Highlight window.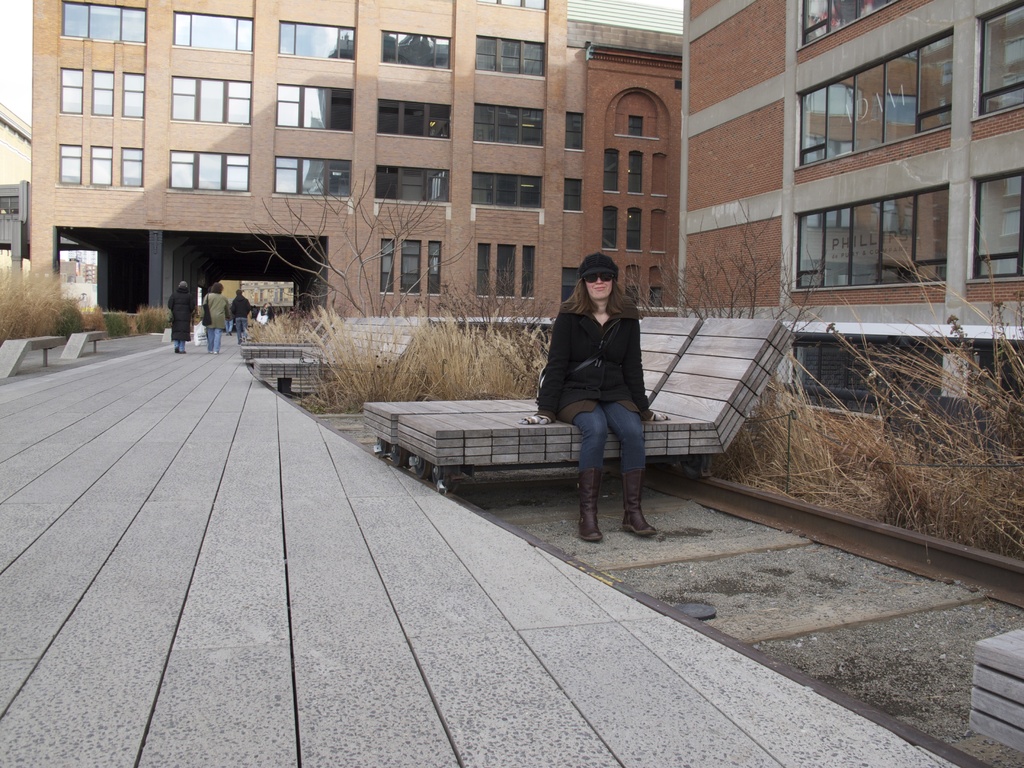
Highlighted region: pyautogui.locateOnScreen(604, 149, 619, 195).
